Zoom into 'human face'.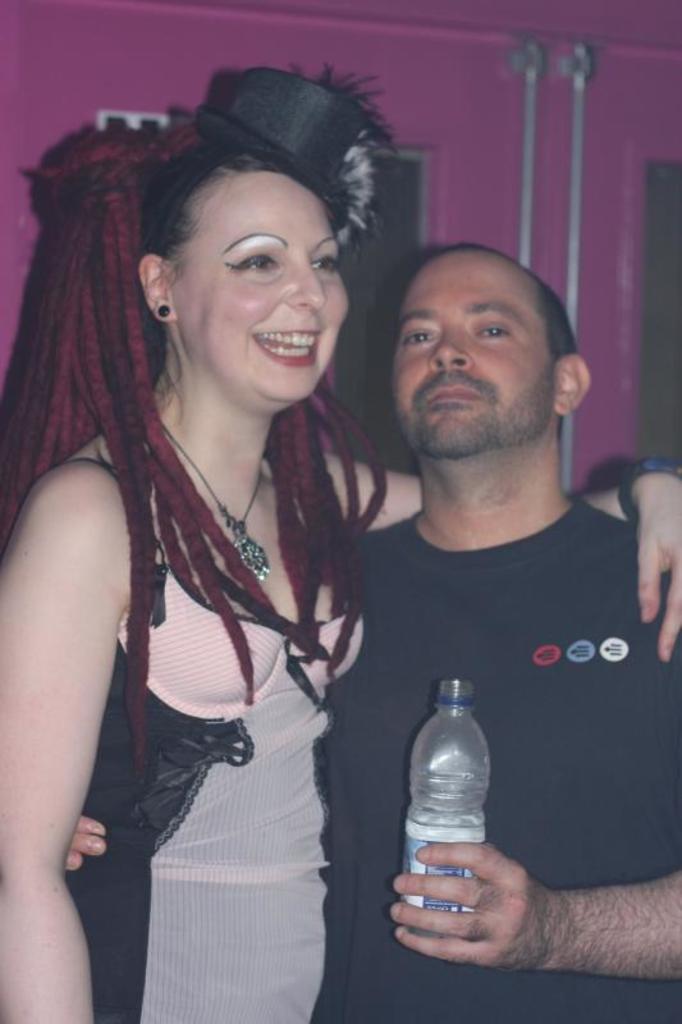
Zoom target: Rect(392, 265, 559, 445).
